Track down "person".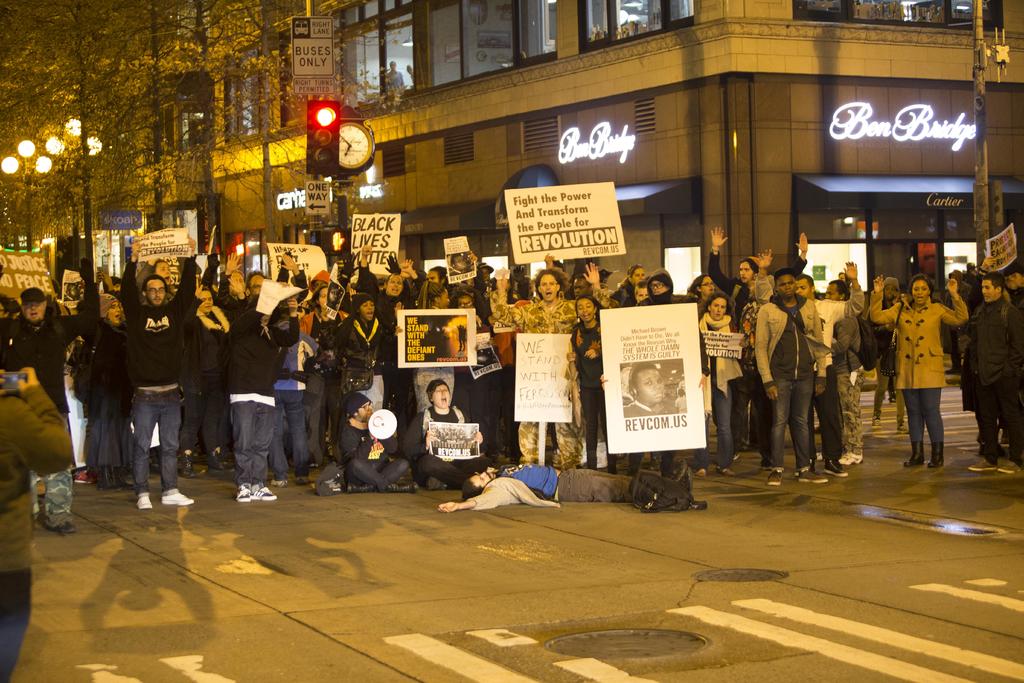
Tracked to 276, 292, 296, 409.
